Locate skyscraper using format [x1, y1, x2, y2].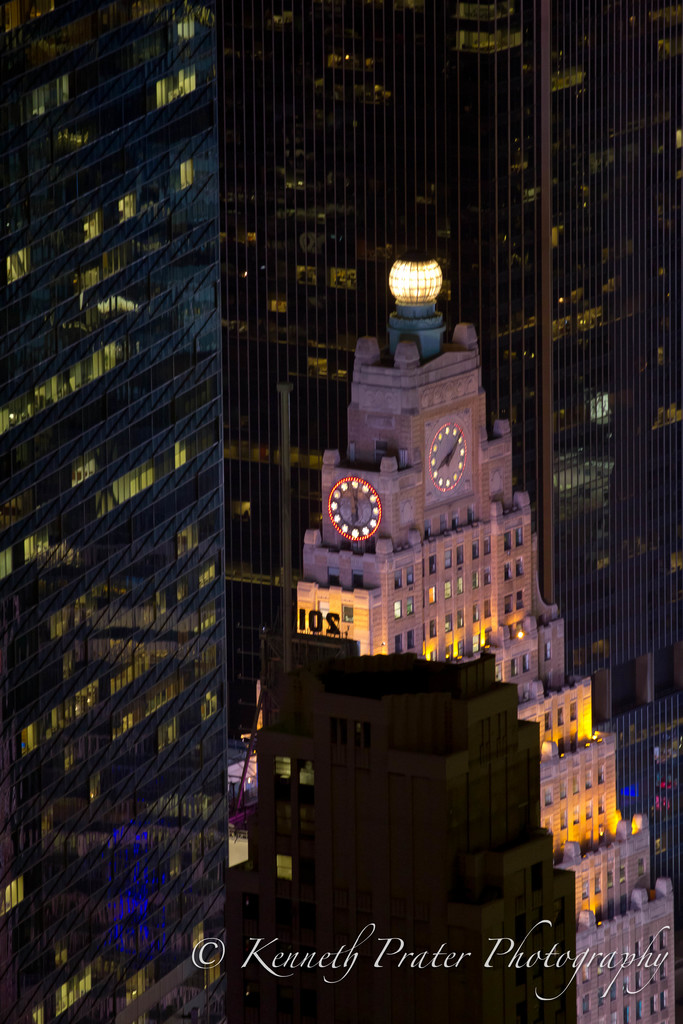
[0, 3, 682, 1023].
